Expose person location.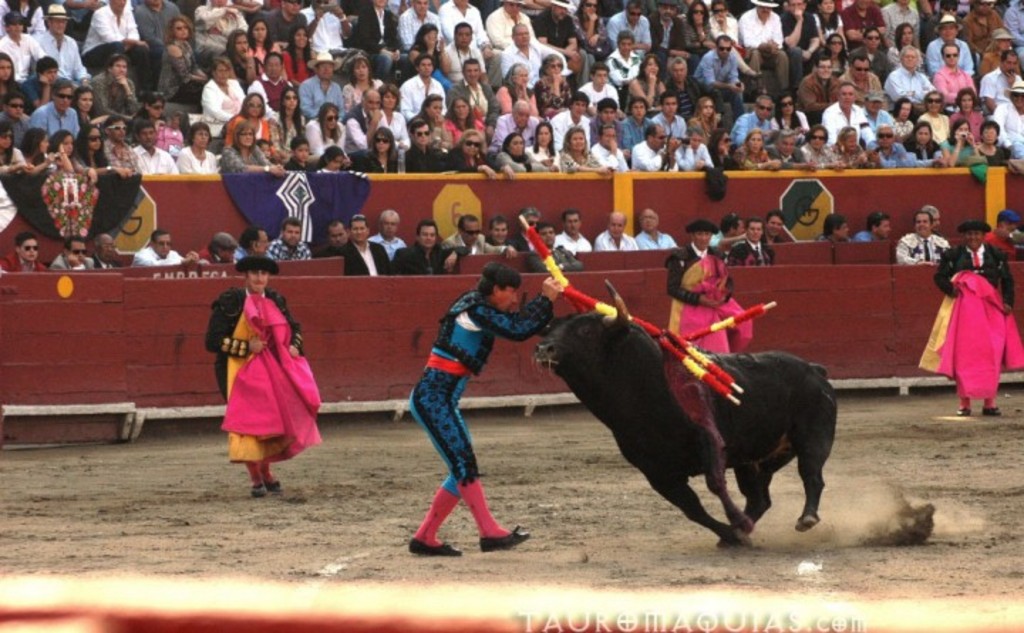
Exposed at Rect(929, 11, 974, 74).
